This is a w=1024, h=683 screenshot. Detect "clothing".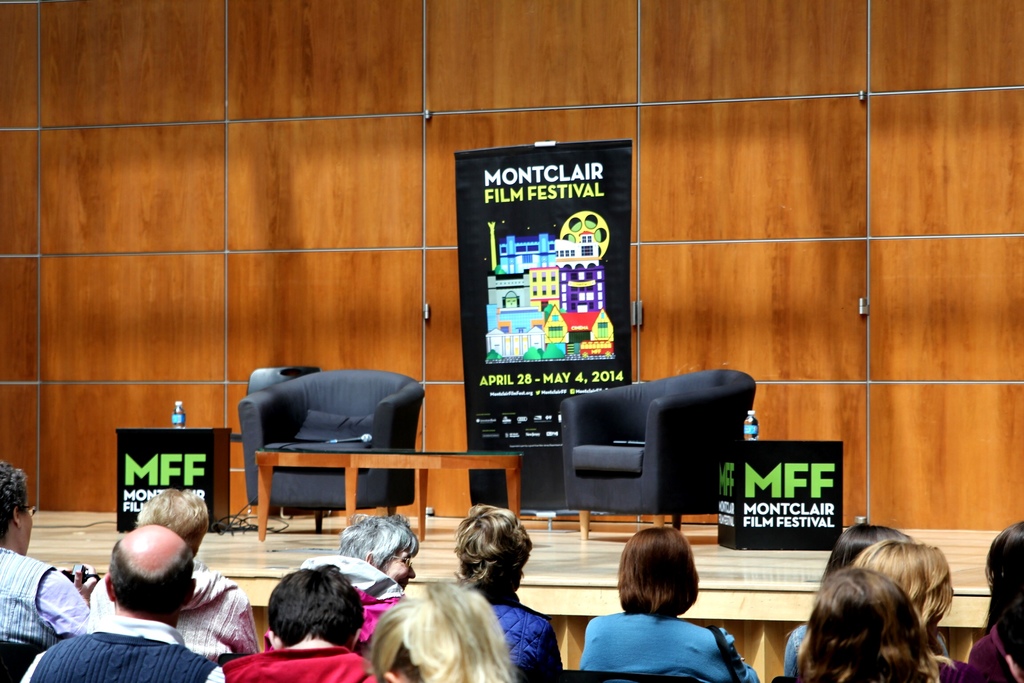
box(19, 607, 217, 682).
